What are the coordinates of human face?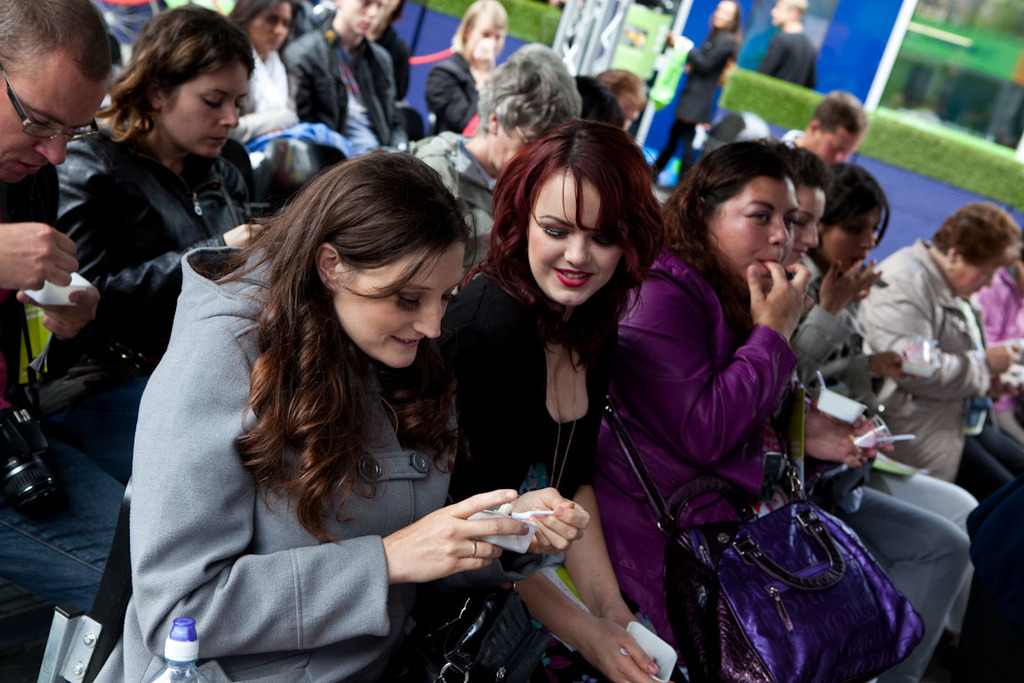
pyautogui.locateOnScreen(344, 0, 388, 28).
